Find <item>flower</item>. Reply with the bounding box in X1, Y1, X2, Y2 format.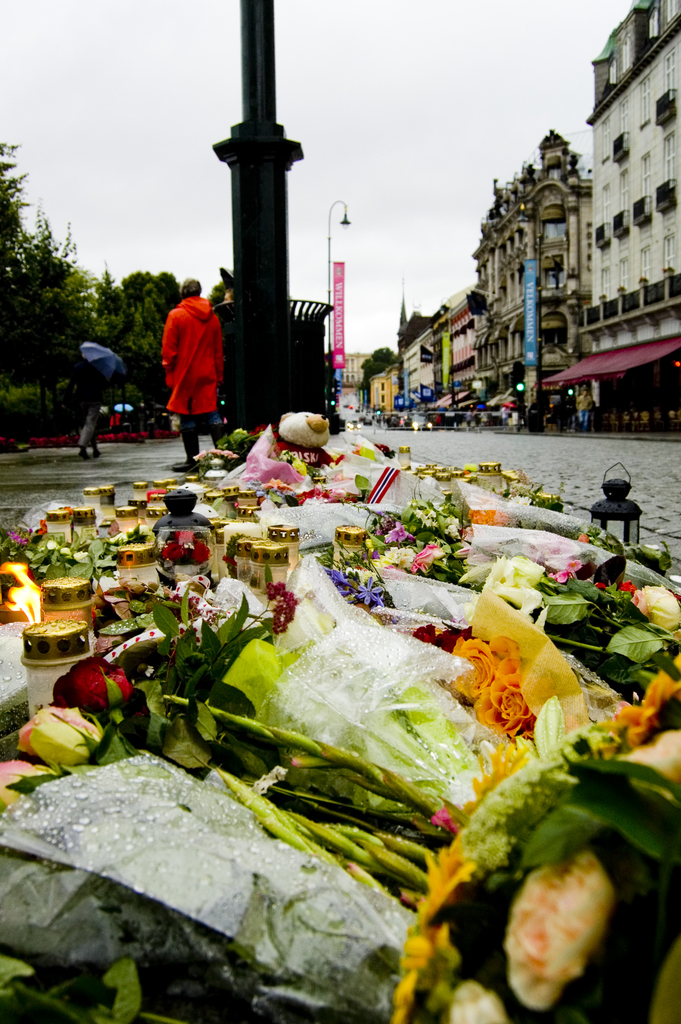
354, 580, 390, 619.
